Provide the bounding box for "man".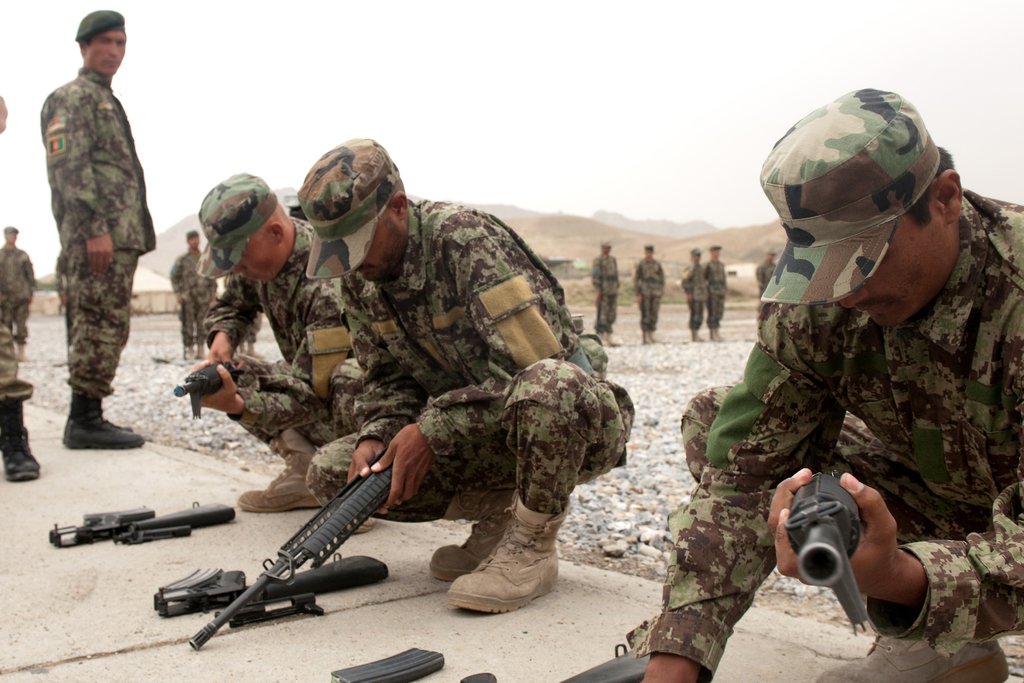
(0,92,42,484).
